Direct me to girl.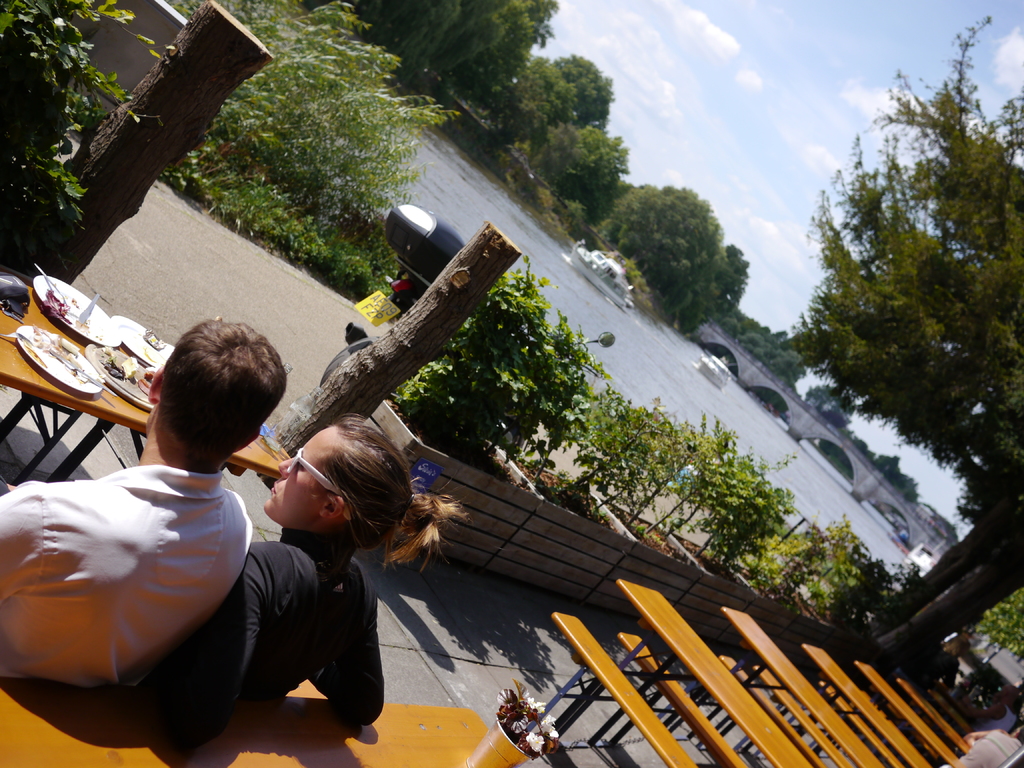
Direction: bbox=[134, 413, 465, 749].
